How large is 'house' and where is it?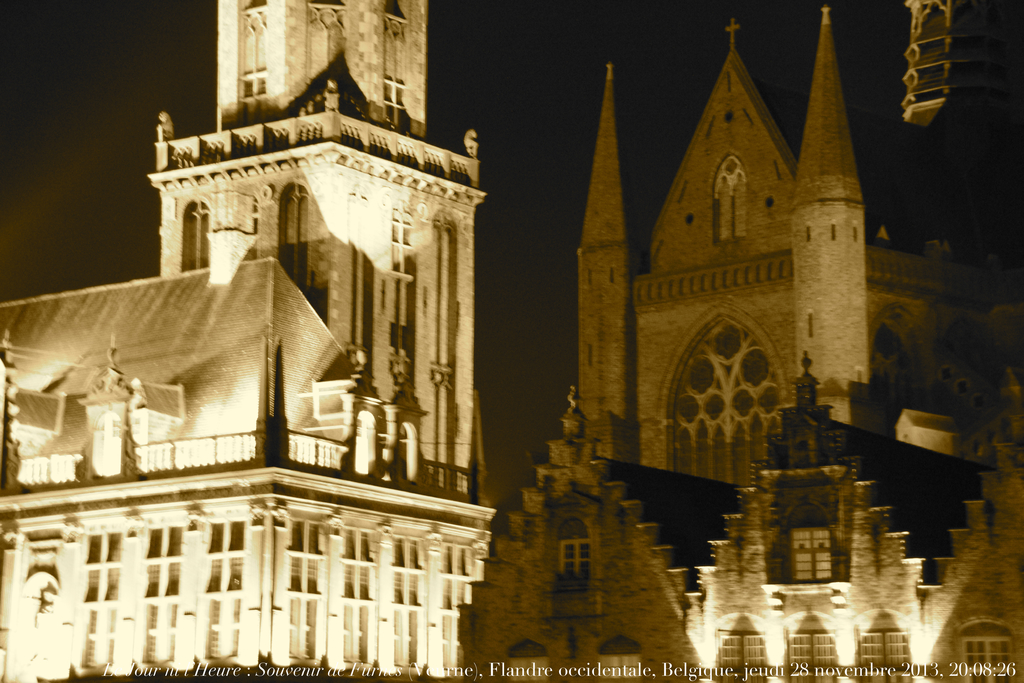
Bounding box: 0, 4, 636, 662.
